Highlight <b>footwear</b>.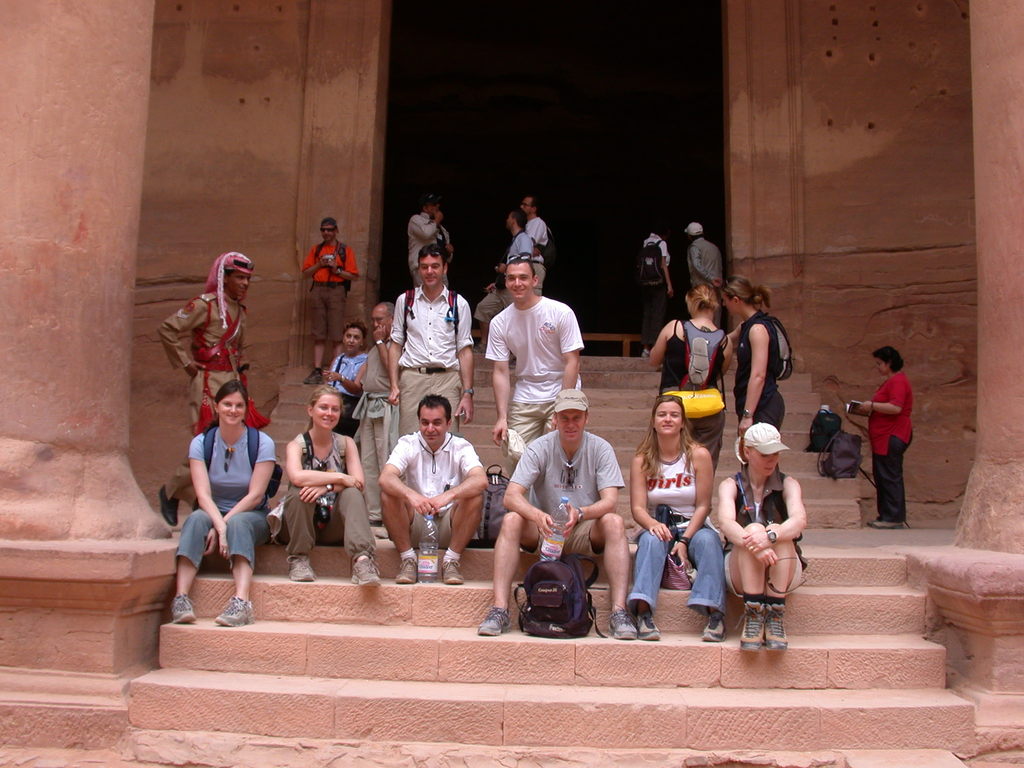
Highlighted region: (609, 607, 639, 644).
